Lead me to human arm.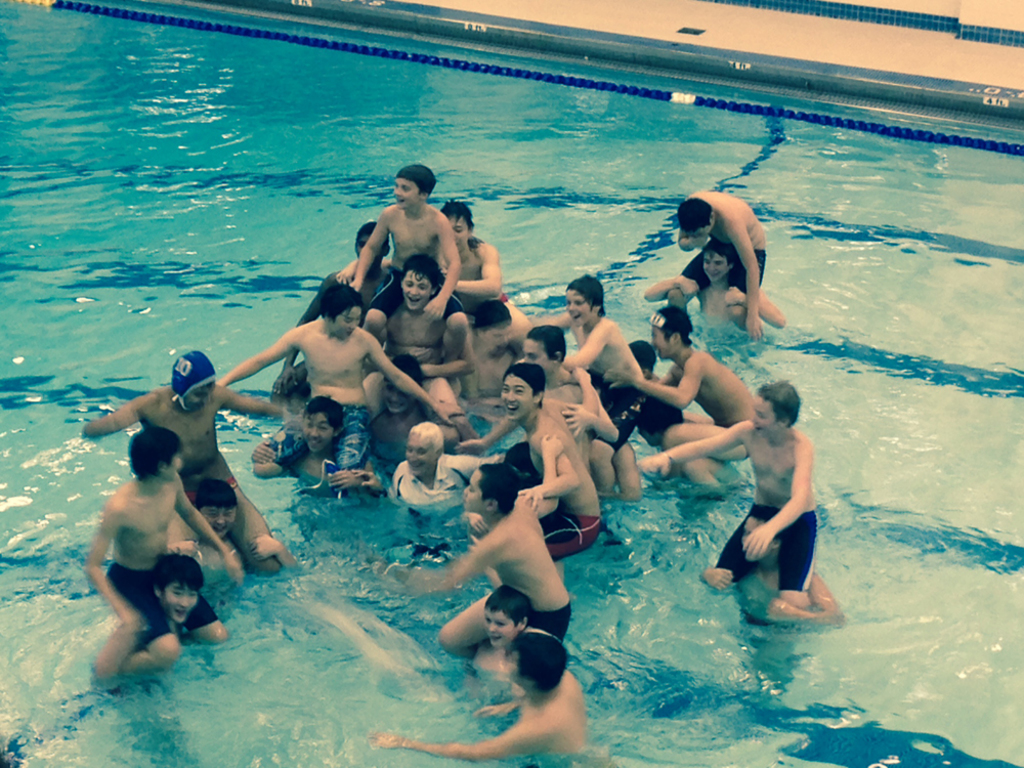
Lead to [412, 211, 463, 346].
